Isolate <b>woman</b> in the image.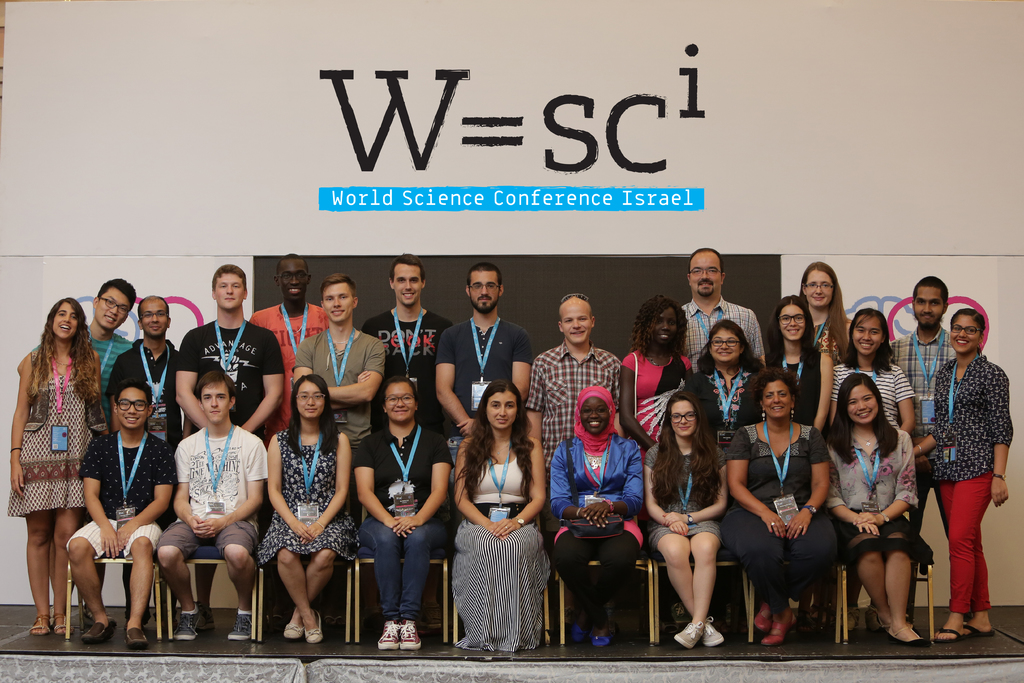
Isolated region: (14,299,104,632).
